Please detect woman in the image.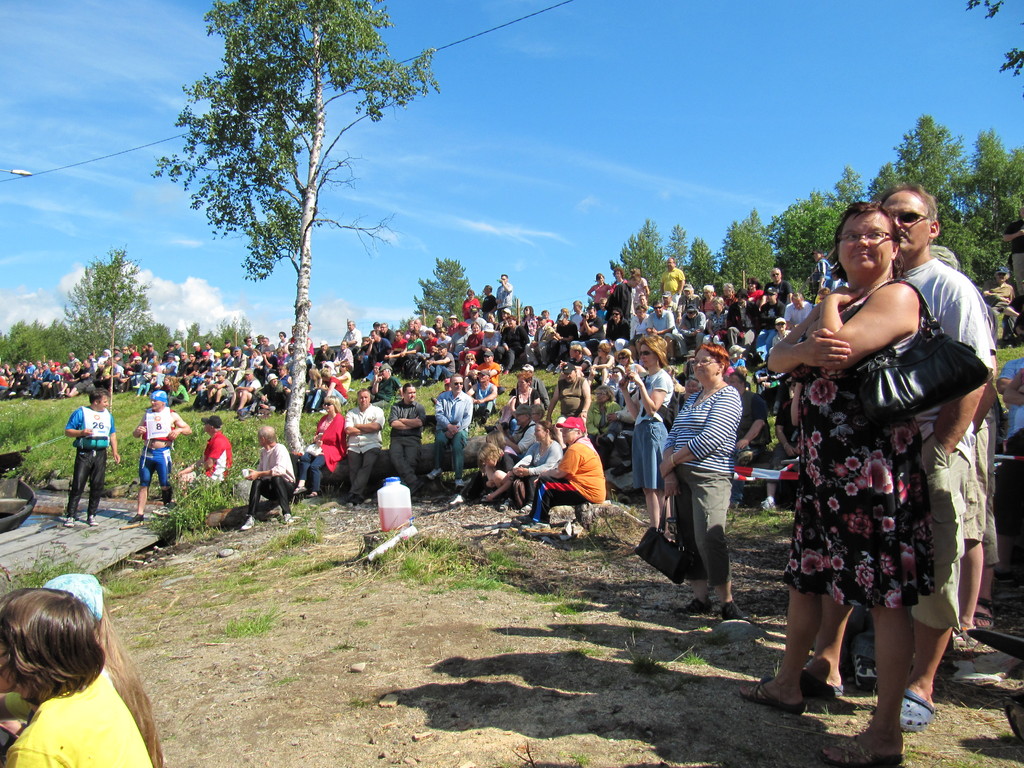
<box>161,374,172,395</box>.
